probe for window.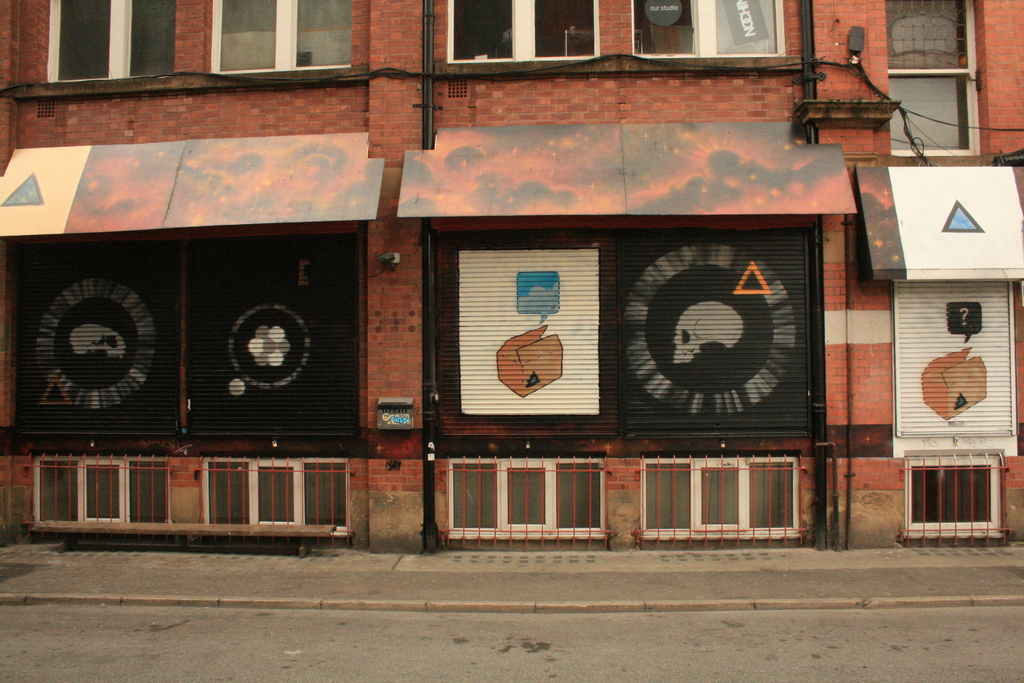
Probe result: left=25, top=454, right=172, bottom=530.
